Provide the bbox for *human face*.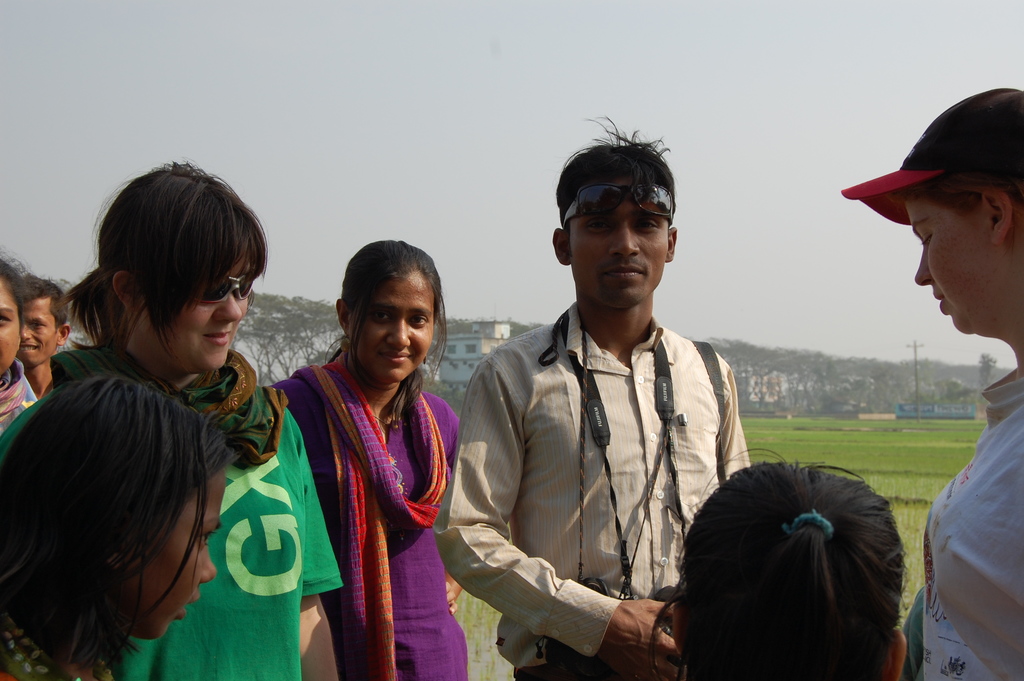
347:276:438:382.
